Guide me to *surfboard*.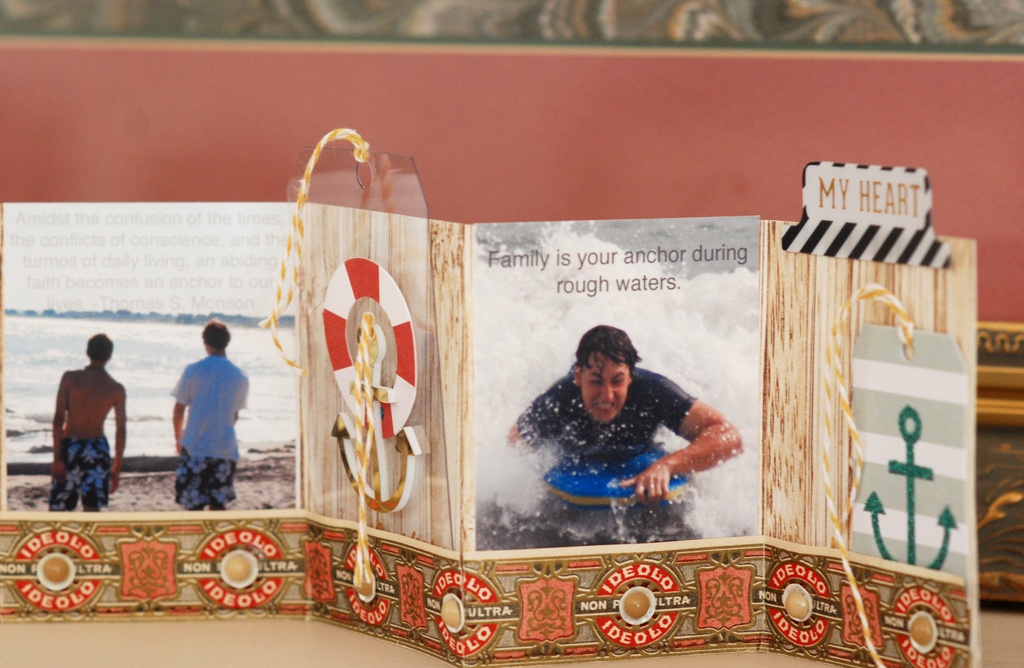
Guidance: 537, 442, 692, 513.
